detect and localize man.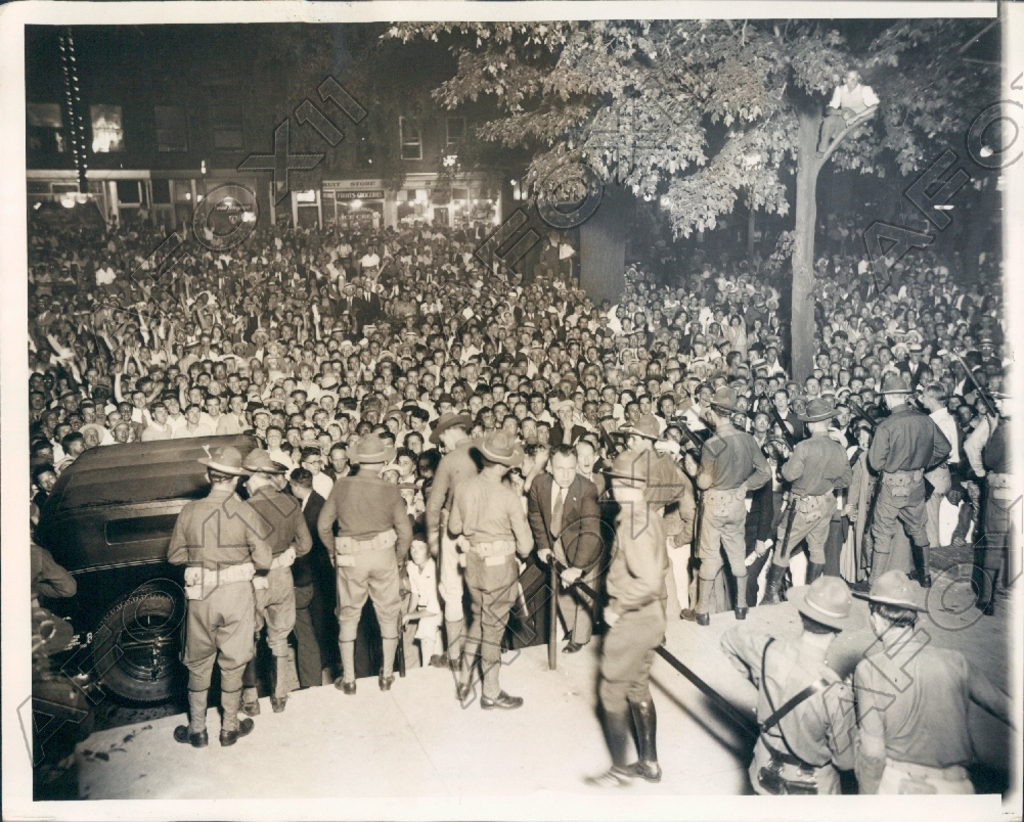
Localized at {"left": 852, "top": 368, "right": 961, "bottom": 597}.
